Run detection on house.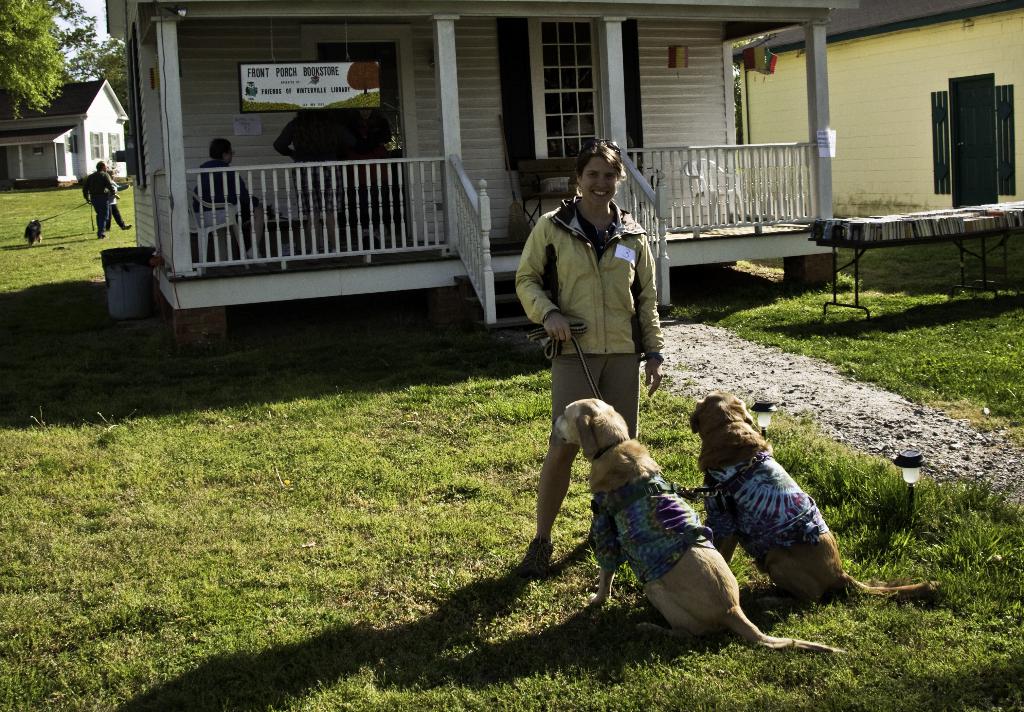
Result: {"left": 12, "top": 74, "right": 112, "bottom": 193}.
